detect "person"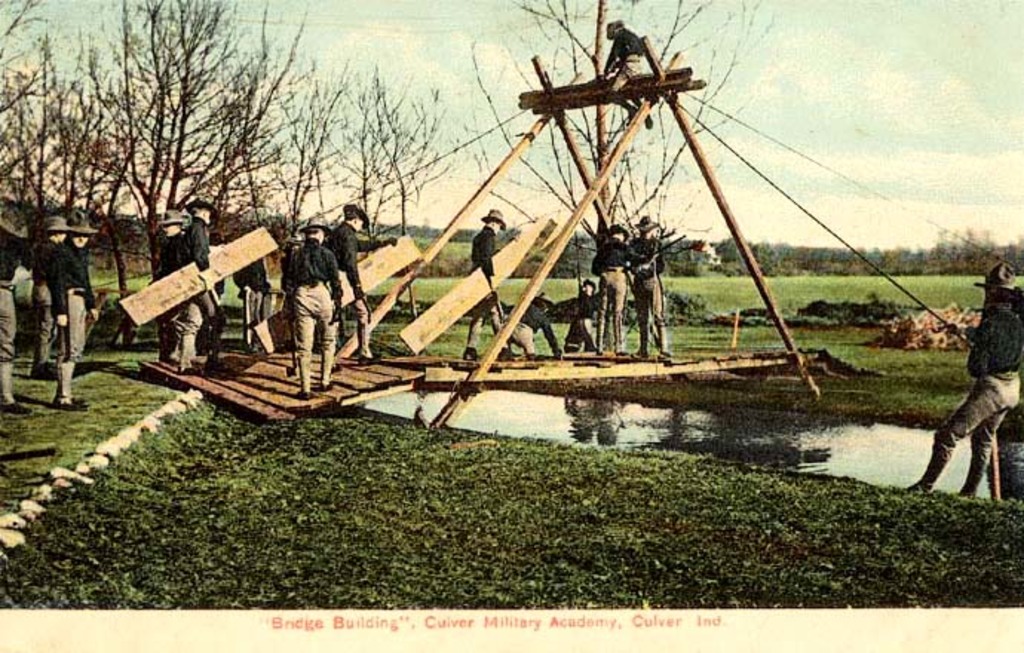
[left=22, top=209, right=62, bottom=378]
